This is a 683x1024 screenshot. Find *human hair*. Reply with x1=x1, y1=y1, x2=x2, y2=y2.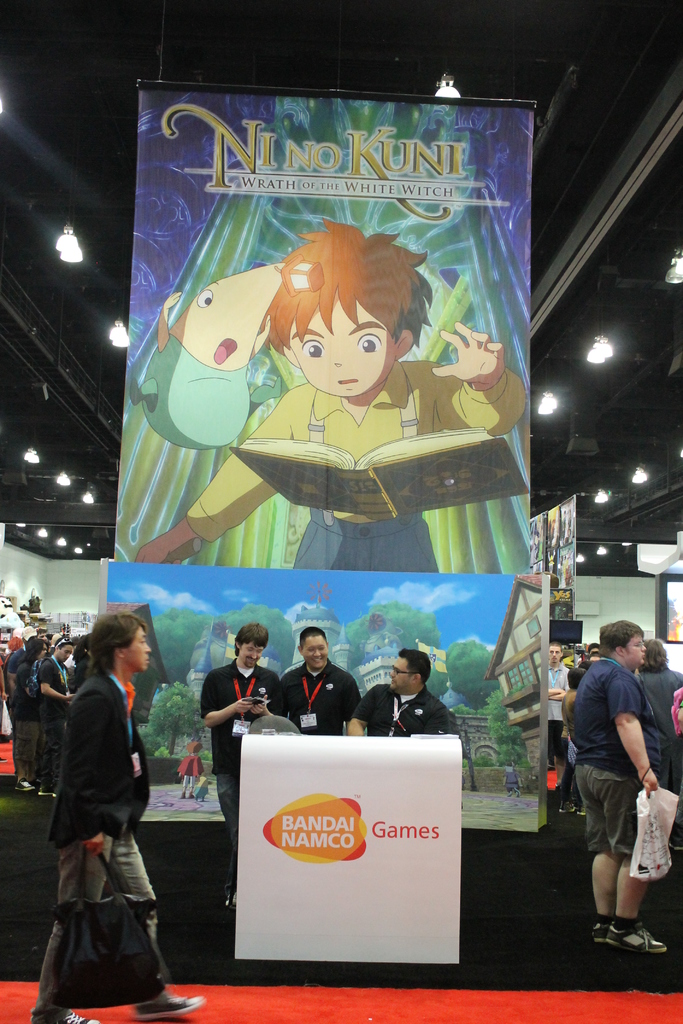
x1=635, y1=637, x2=670, y2=676.
